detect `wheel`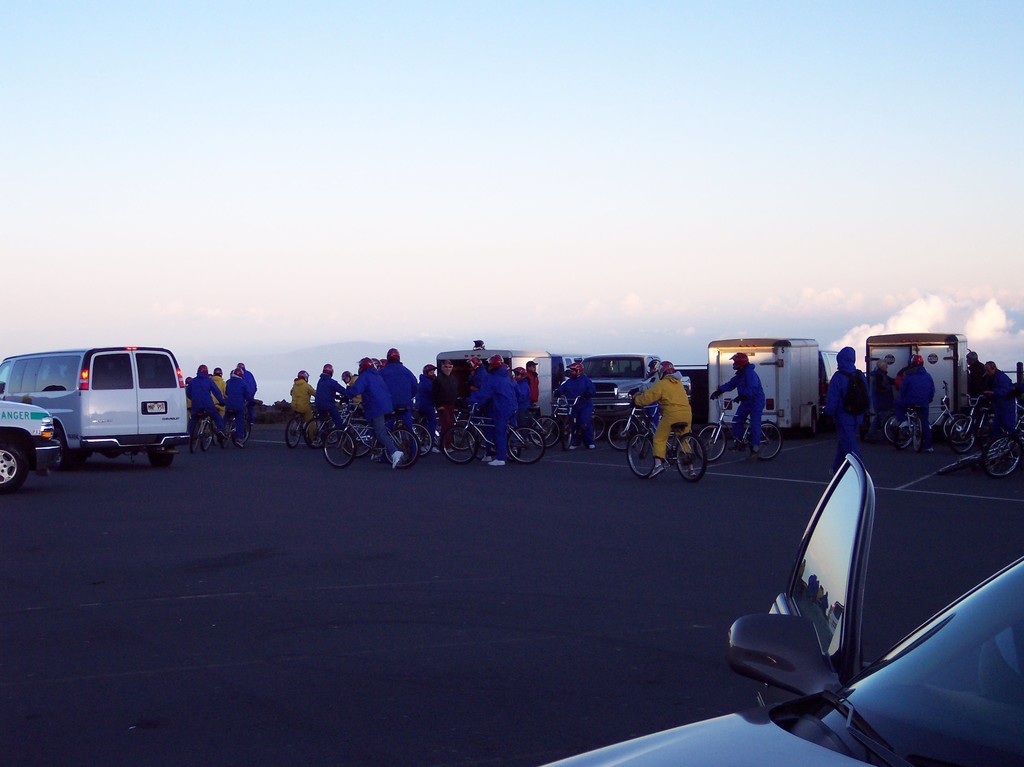
bbox=[627, 434, 656, 478]
